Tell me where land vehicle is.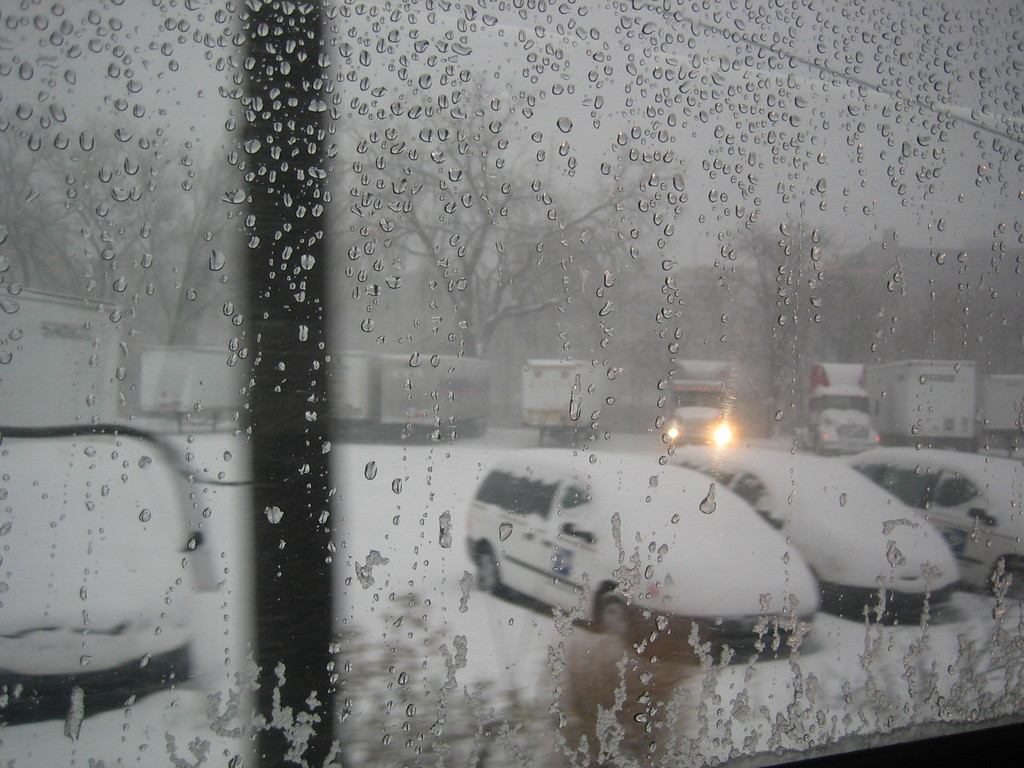
land vehicle is at box=[801, 365, 870, 454].
